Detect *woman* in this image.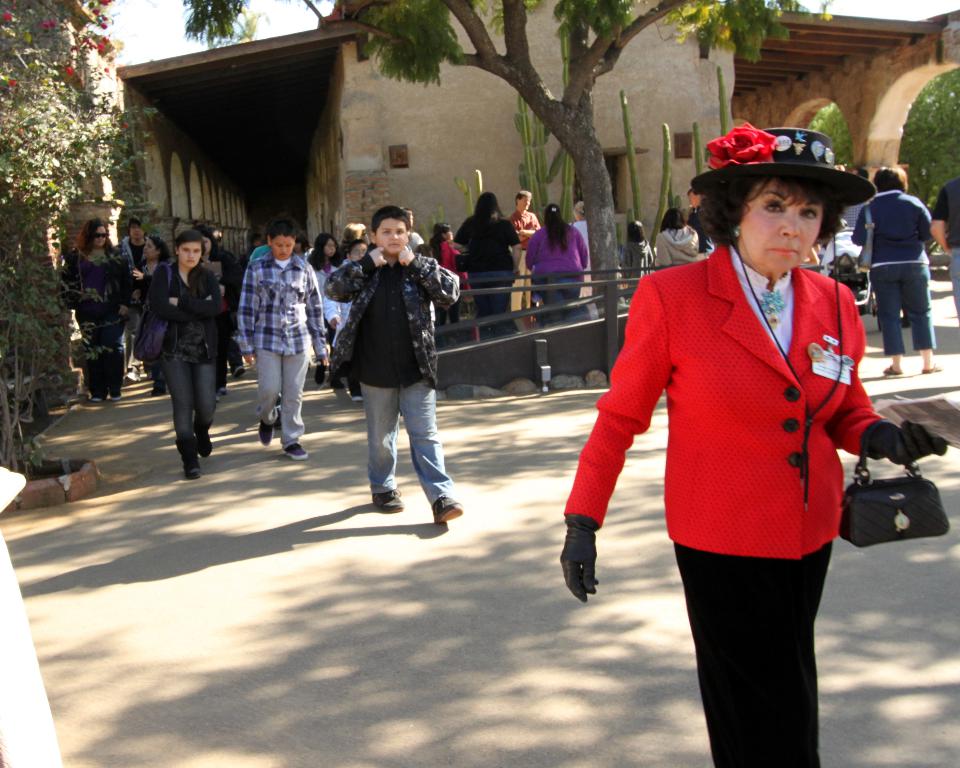
Detection: x1=324, y1=241, x2=365, y2=402.
